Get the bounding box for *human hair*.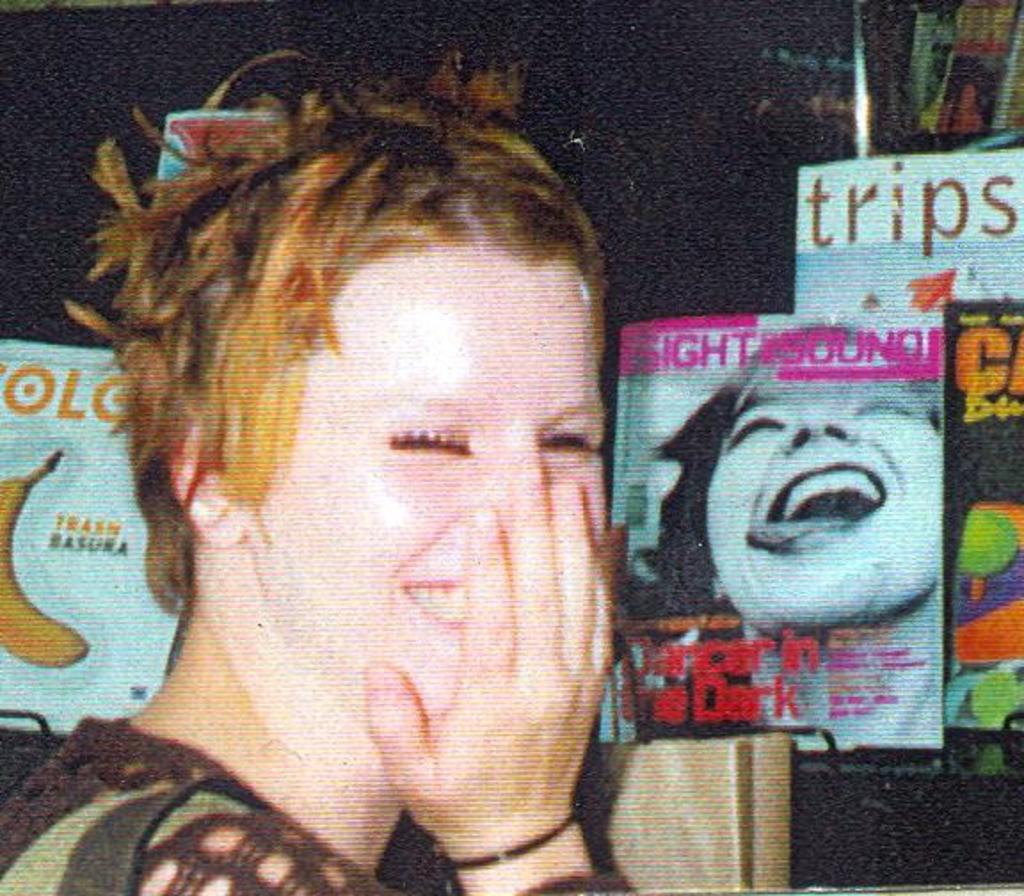
locate(635, 320, 940, 597).
